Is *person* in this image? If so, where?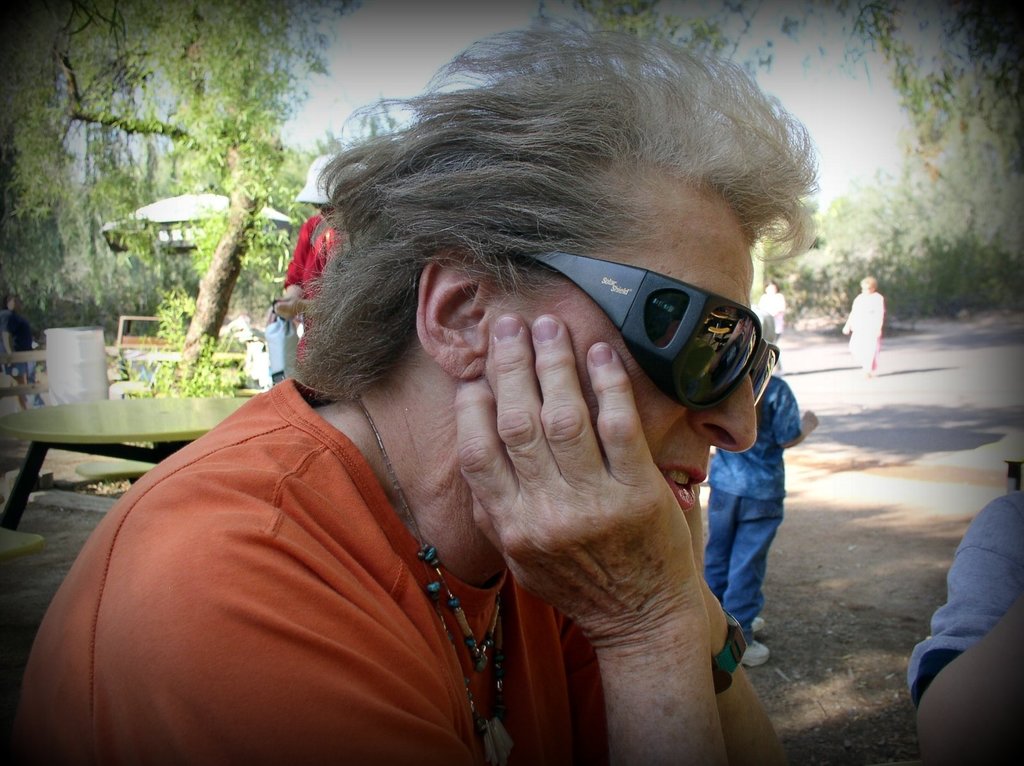
Yes, at <bbox>68, 81, 839, 760</bbox>.
